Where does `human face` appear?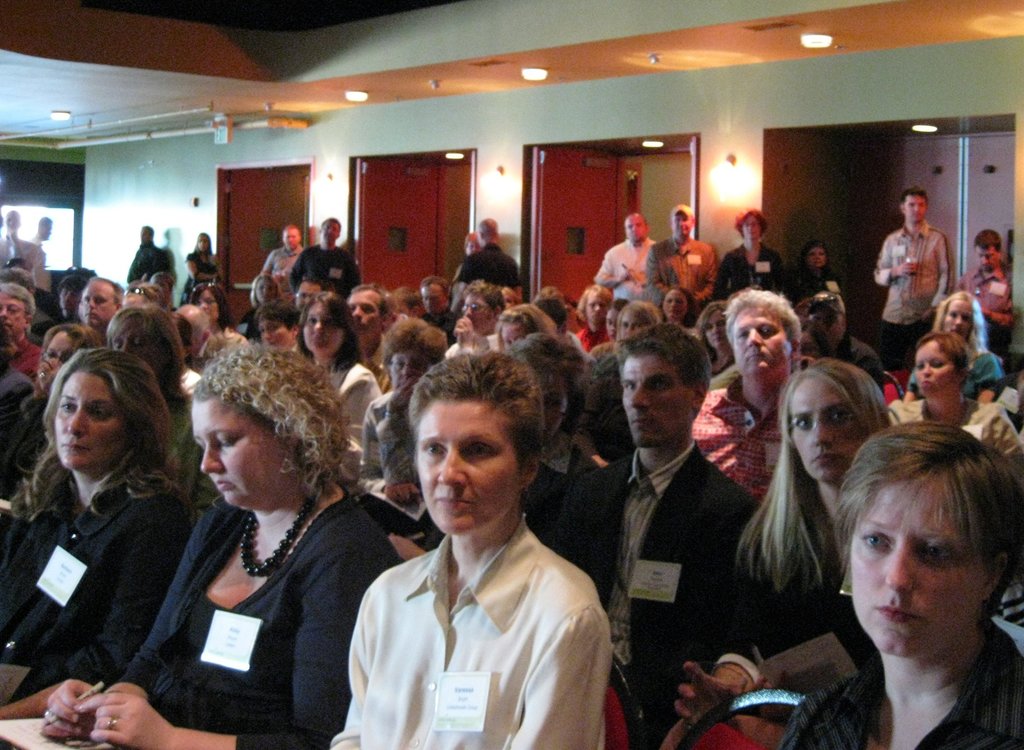
Appears at detection(662, 291, 689, 317).
